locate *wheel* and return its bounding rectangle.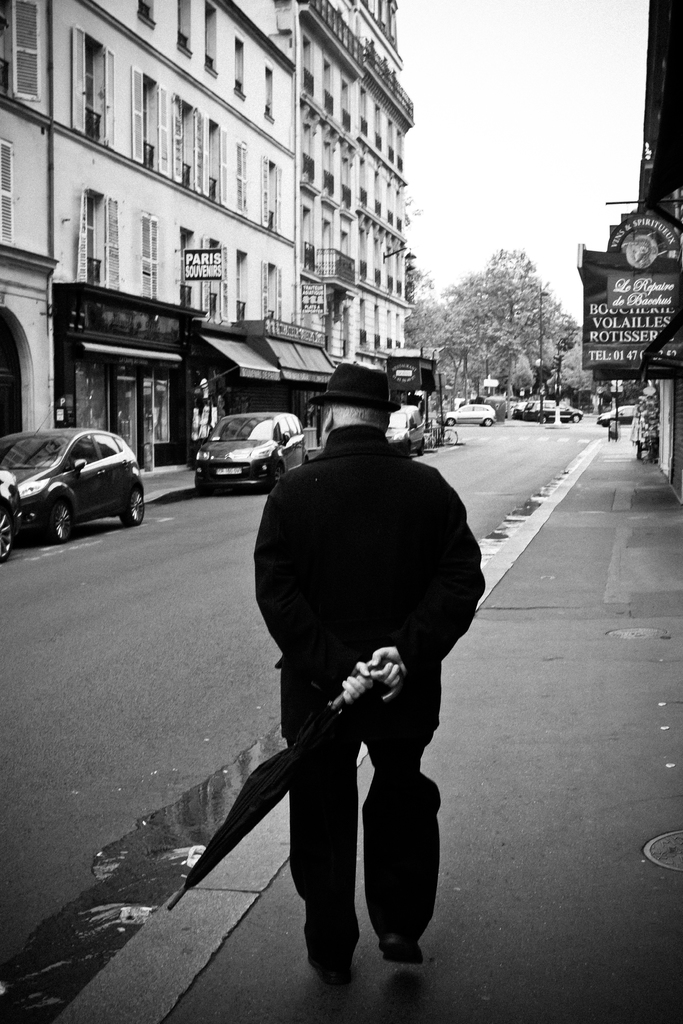
{"left": 272, "top": 464, "right": 284, "bottom": 483}.
